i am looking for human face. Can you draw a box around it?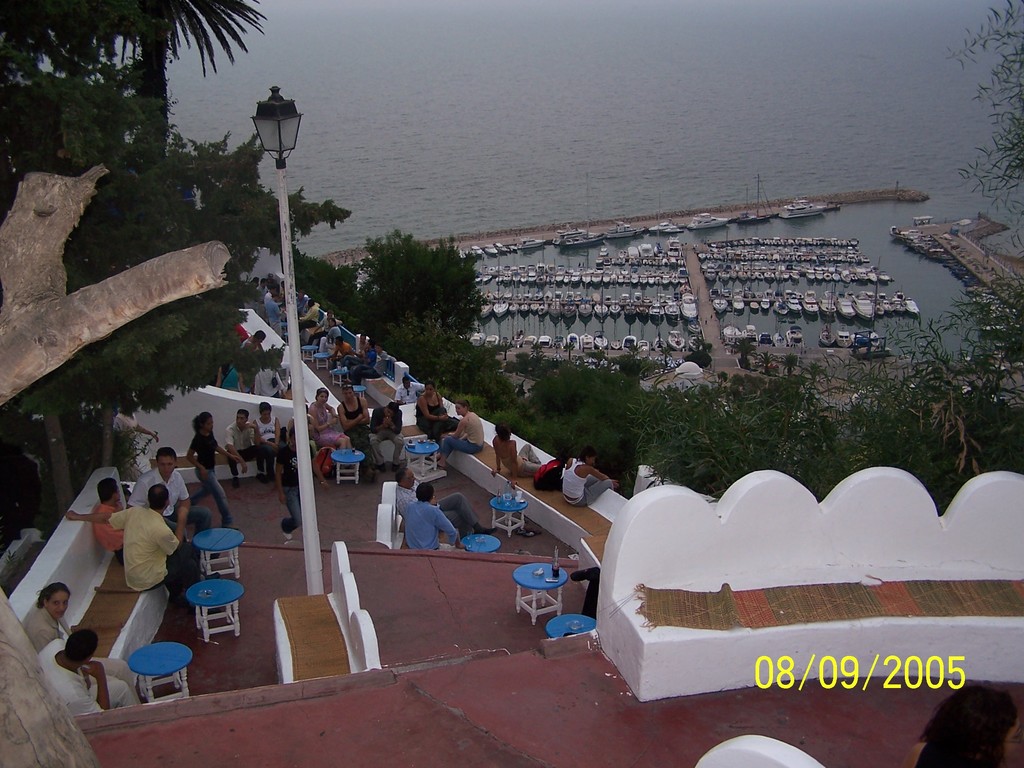
Sure, the bounding box is left=316, top=392, right=328, bottom=405.
